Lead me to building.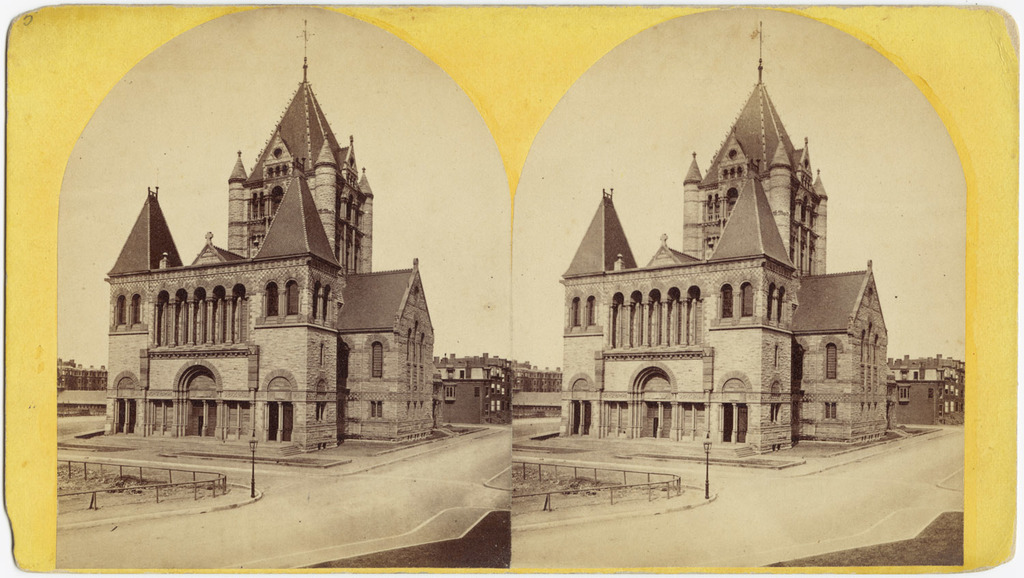
Lead to <bbox>98, 18, 440, 460</bbox>.
